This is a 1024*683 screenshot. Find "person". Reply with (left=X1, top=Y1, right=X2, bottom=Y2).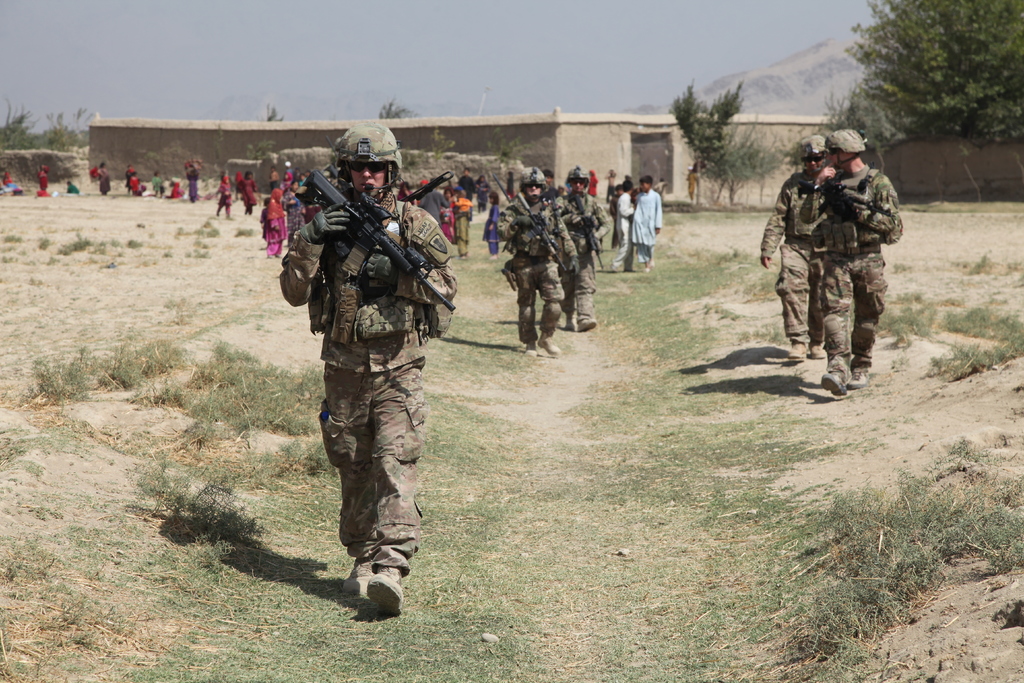
(left=688, top=165, right=708, bottom=197).
